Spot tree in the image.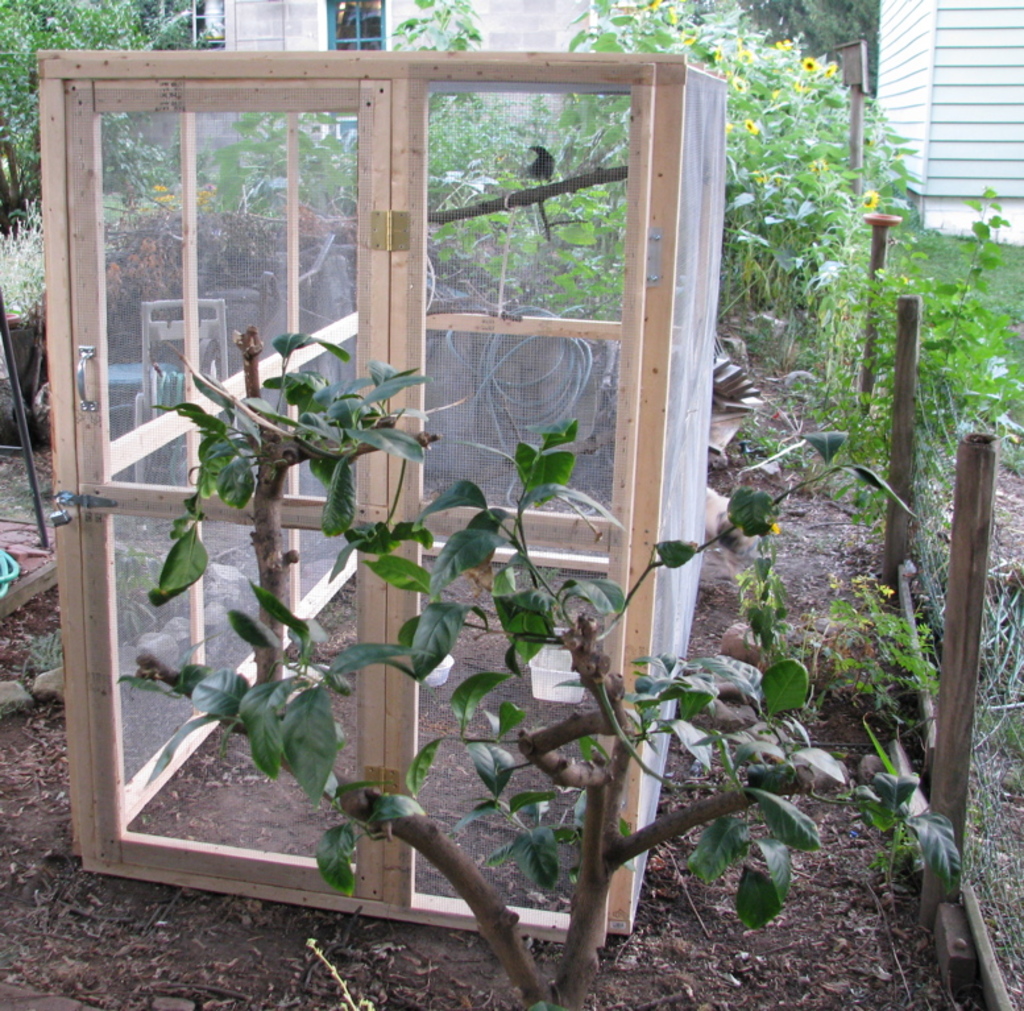
tree found at left=708, top=0, right=895, bottom=144.
